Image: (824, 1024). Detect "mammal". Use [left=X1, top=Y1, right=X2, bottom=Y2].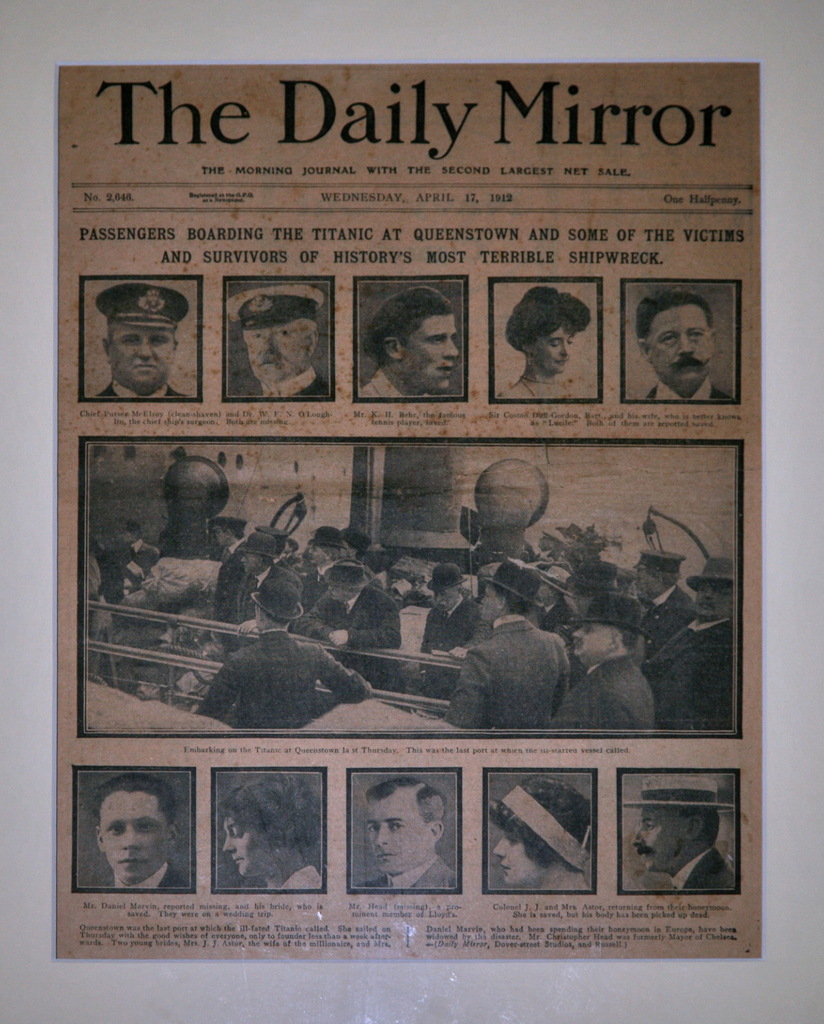
[left=95, top=280, right=187, bottom=399].
